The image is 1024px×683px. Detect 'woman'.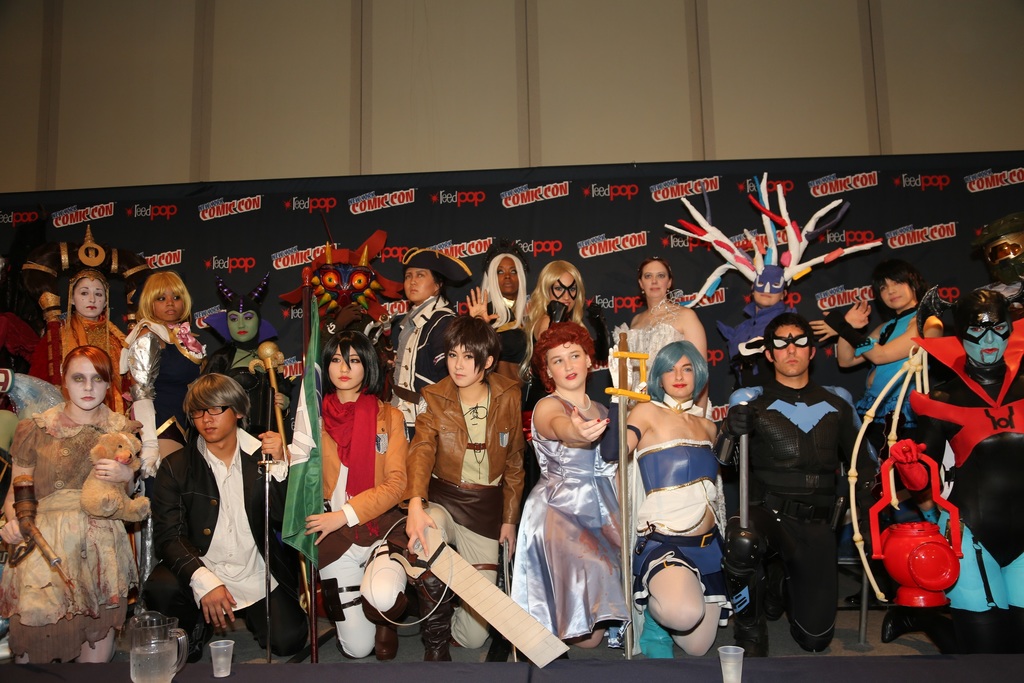
Detection: box(462, 237, 524, 502).
